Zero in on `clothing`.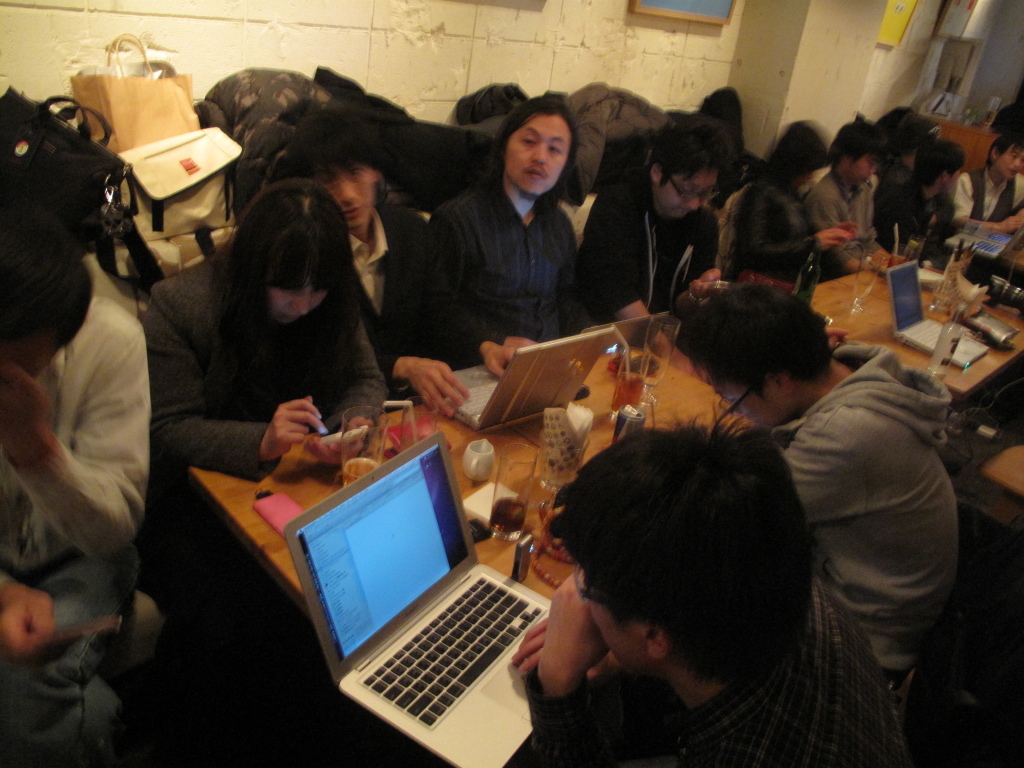
Zeroed in: {"x1": 816, "y1": 183, "x2": 889, "y2": 274}.
